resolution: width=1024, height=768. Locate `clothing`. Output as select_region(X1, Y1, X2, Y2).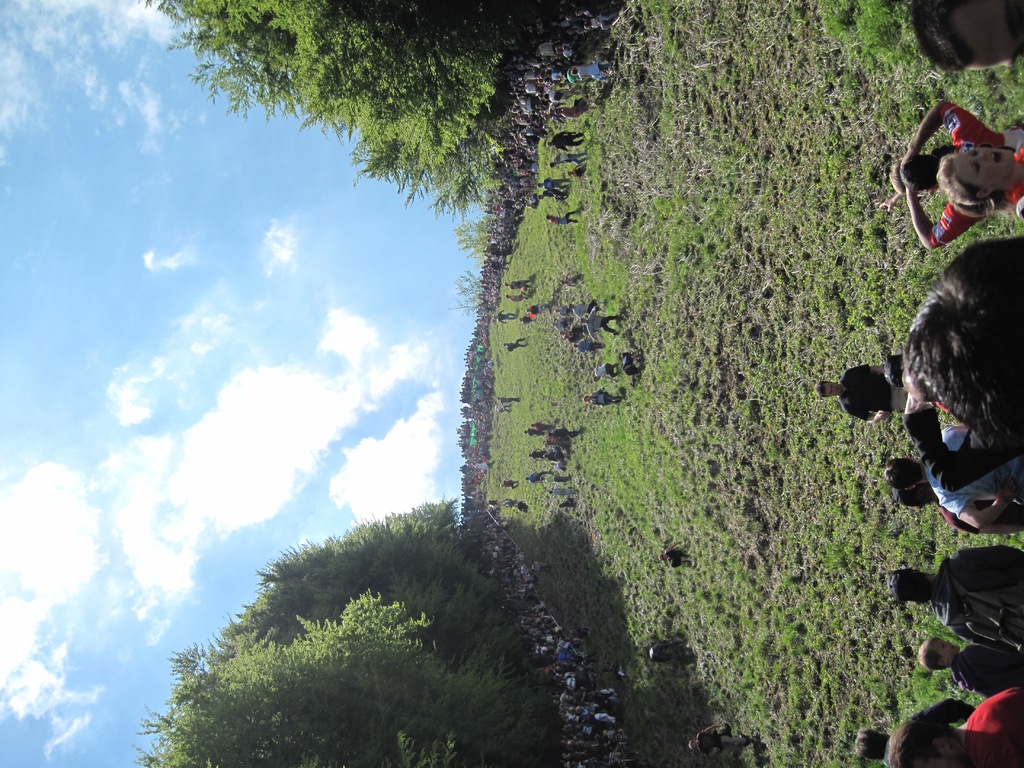
select_region(936, 547, 1023, 647).
